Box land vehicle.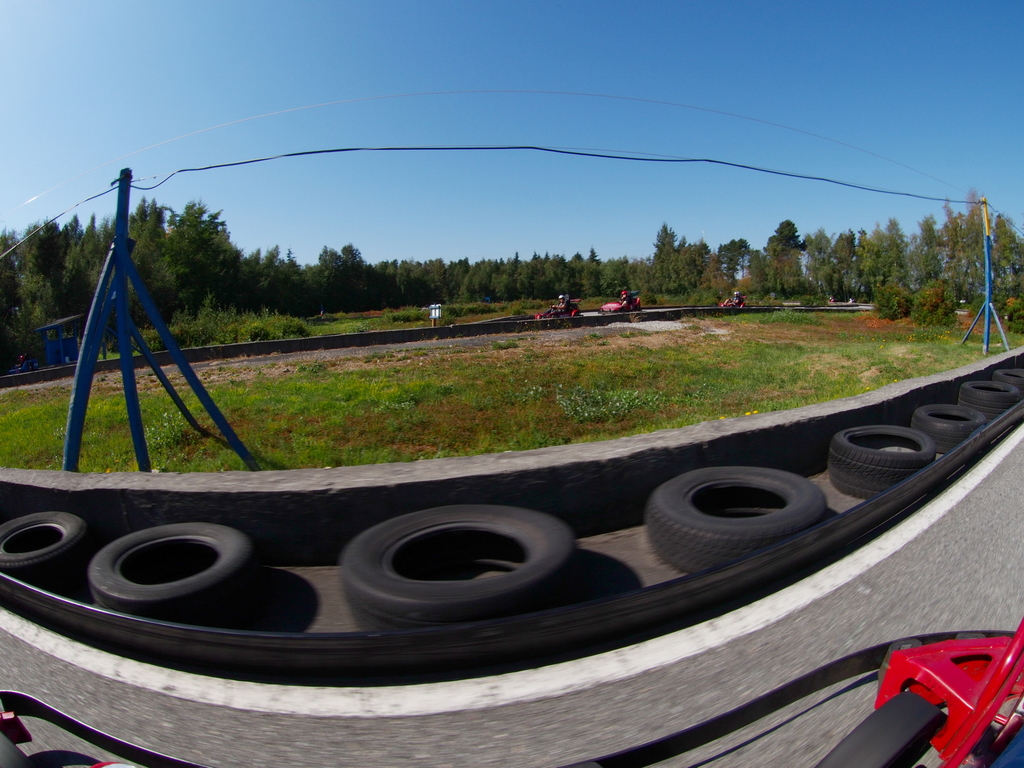
(x1=599, y1=296, x2=643, y2=312).
